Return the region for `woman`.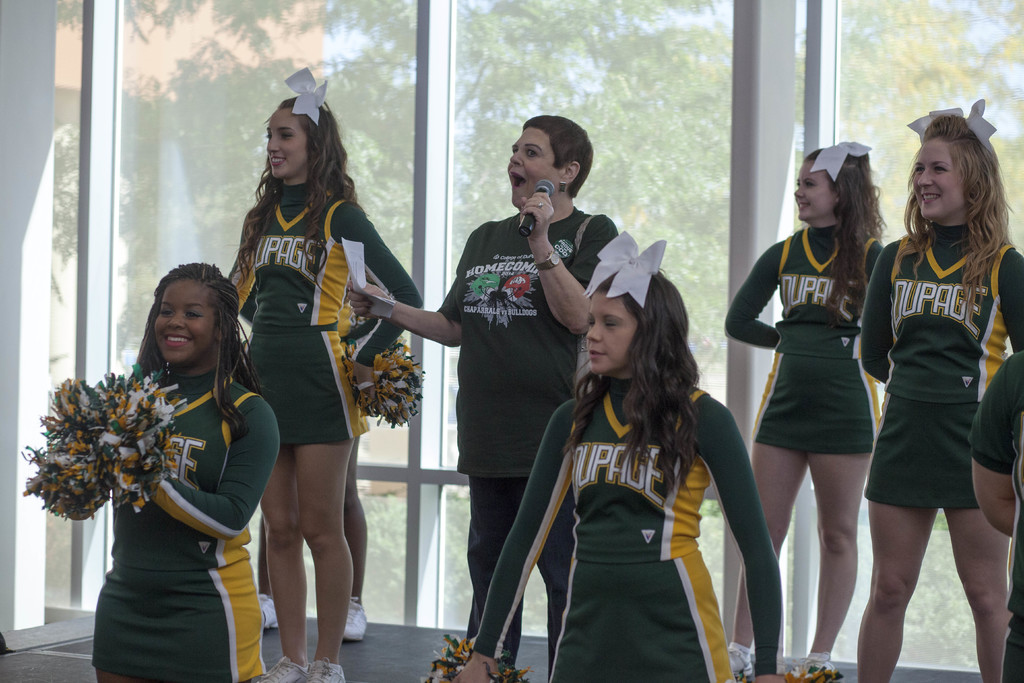
x1=218 y1=63 x2=433 y2=682.
